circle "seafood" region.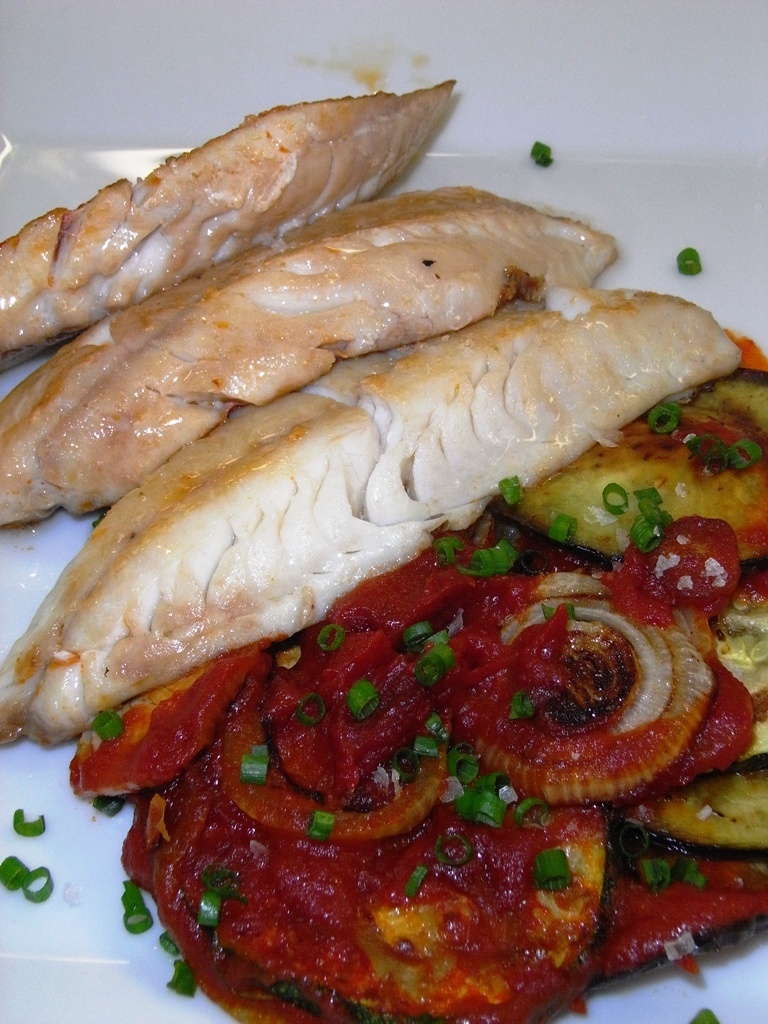
Region: <bbox>0, 278, 739, 746</bbox>.
